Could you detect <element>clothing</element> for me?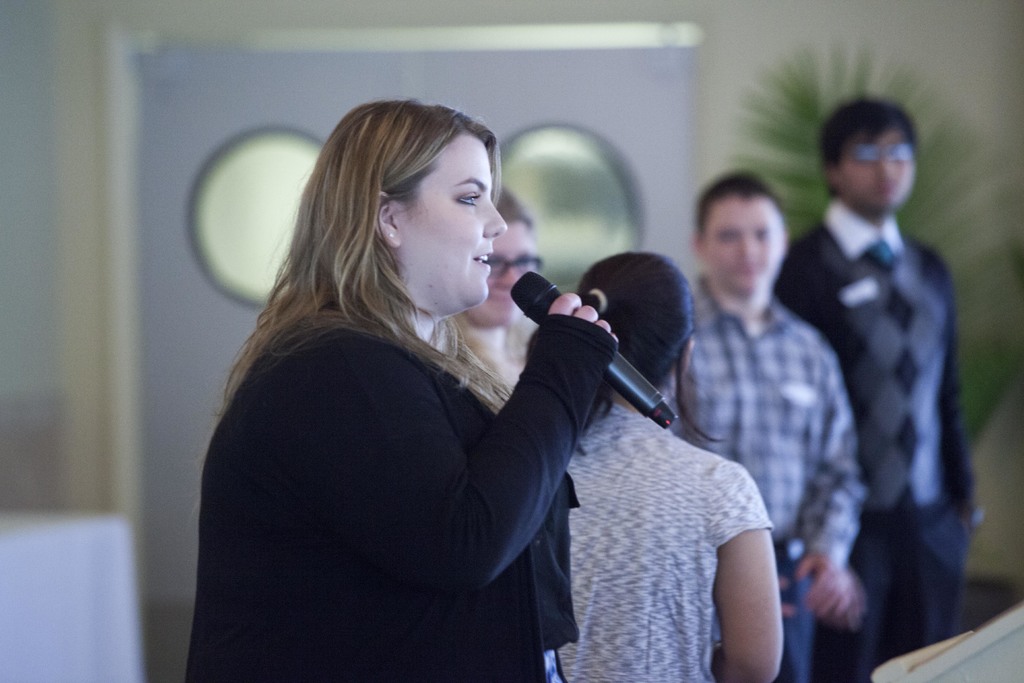
Detection result: locate(541, 374, 771, 673).
